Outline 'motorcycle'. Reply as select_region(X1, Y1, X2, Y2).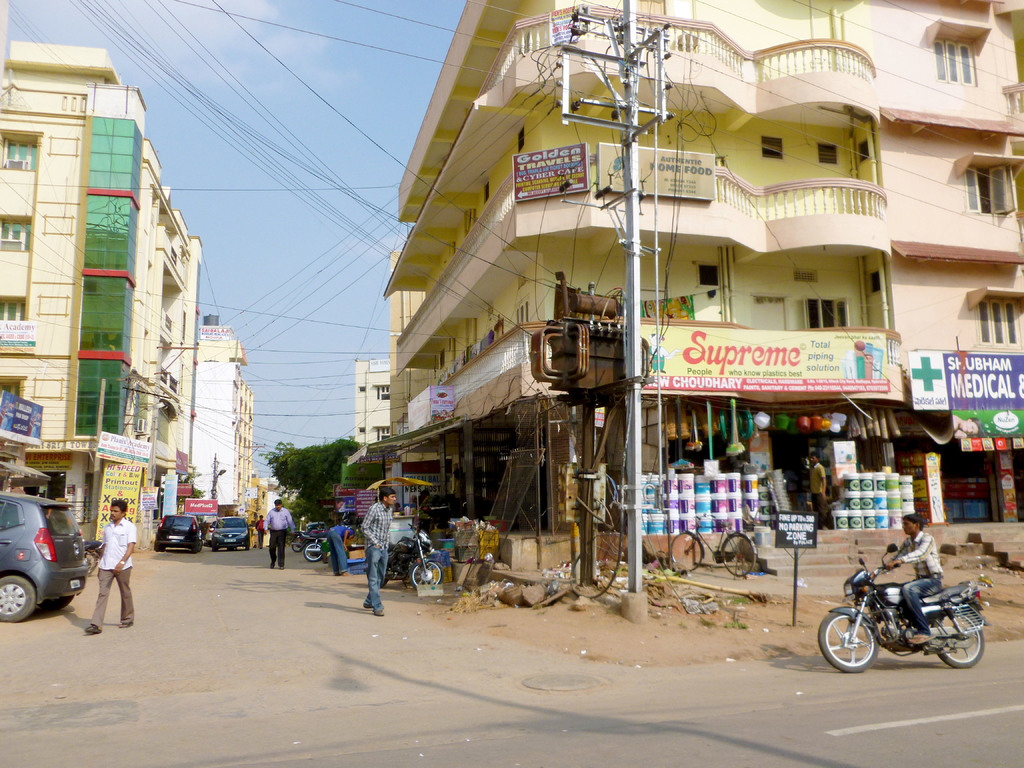
select_region(367, 528, 447, 592).
